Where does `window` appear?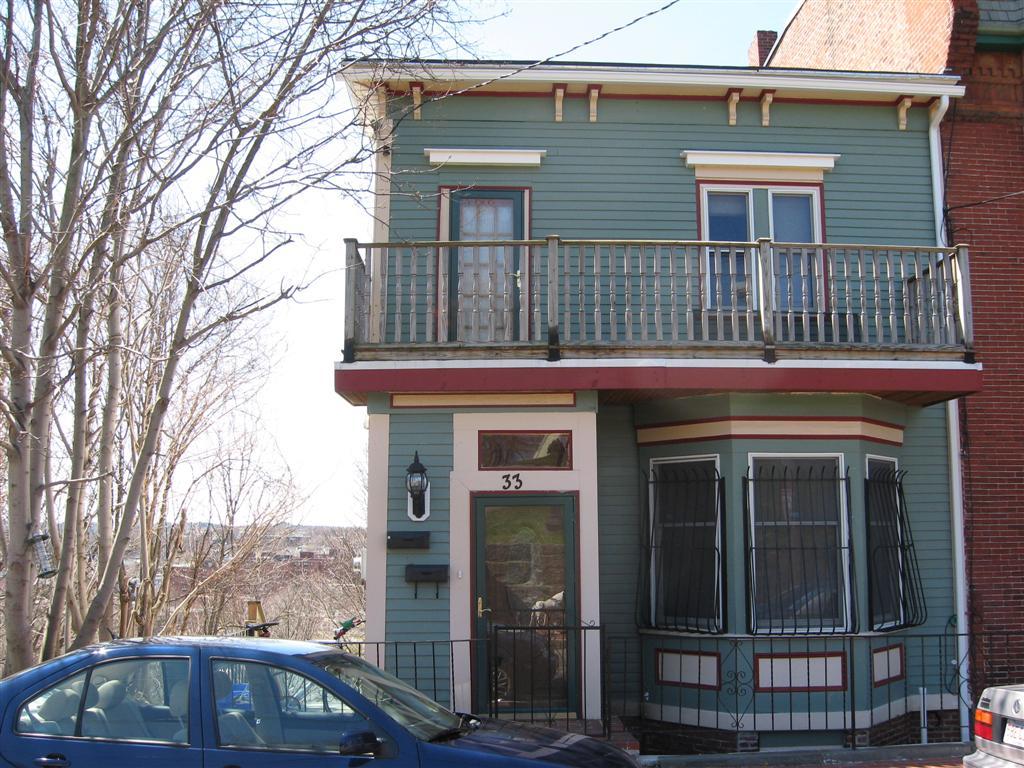
Appears at {"left": 683, "top": 152, "right": 842, "bottom": 318}.
